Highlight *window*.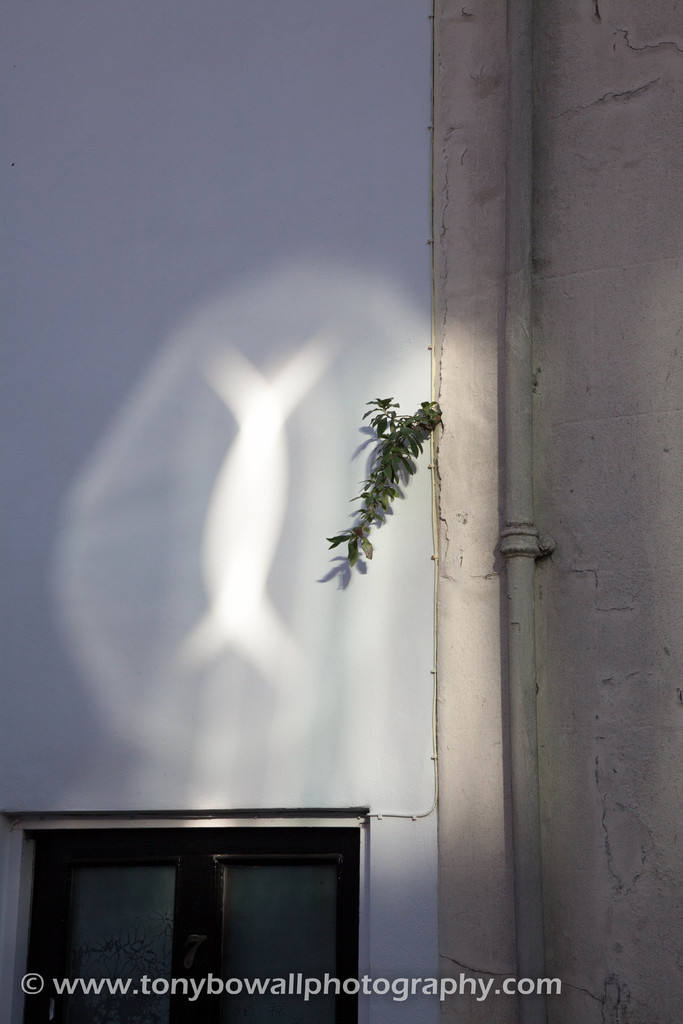
Highlighted region: l=42, t=815, r=390, b=1016.
